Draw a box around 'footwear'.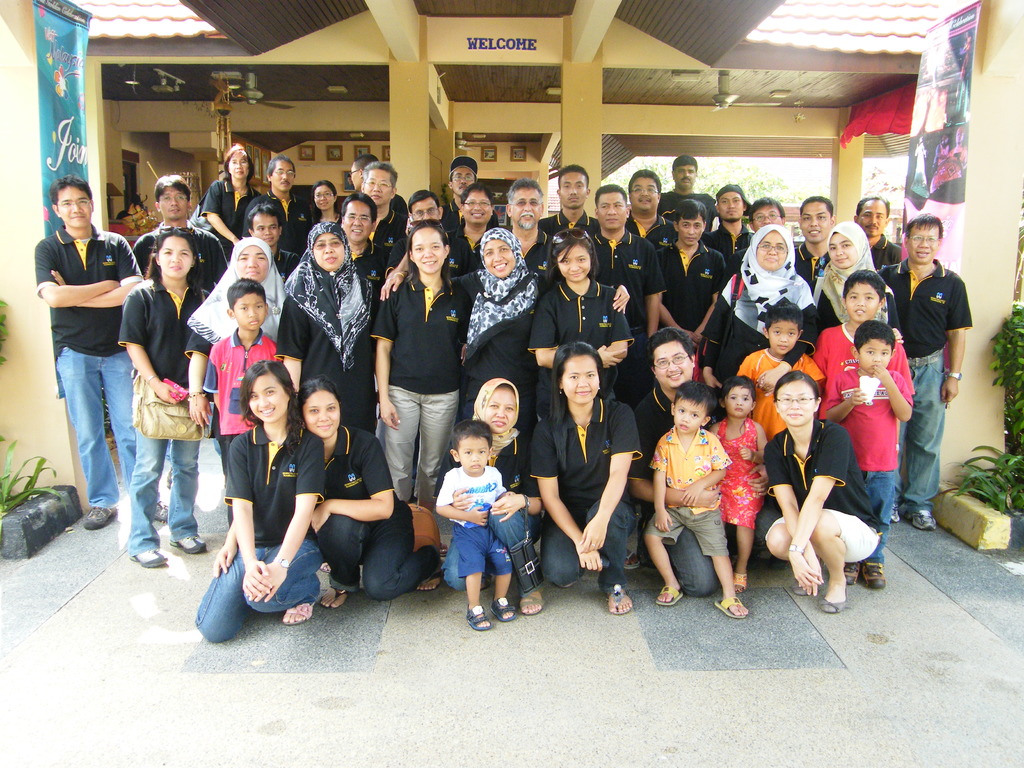
box=[602, 583, 634, 615].
